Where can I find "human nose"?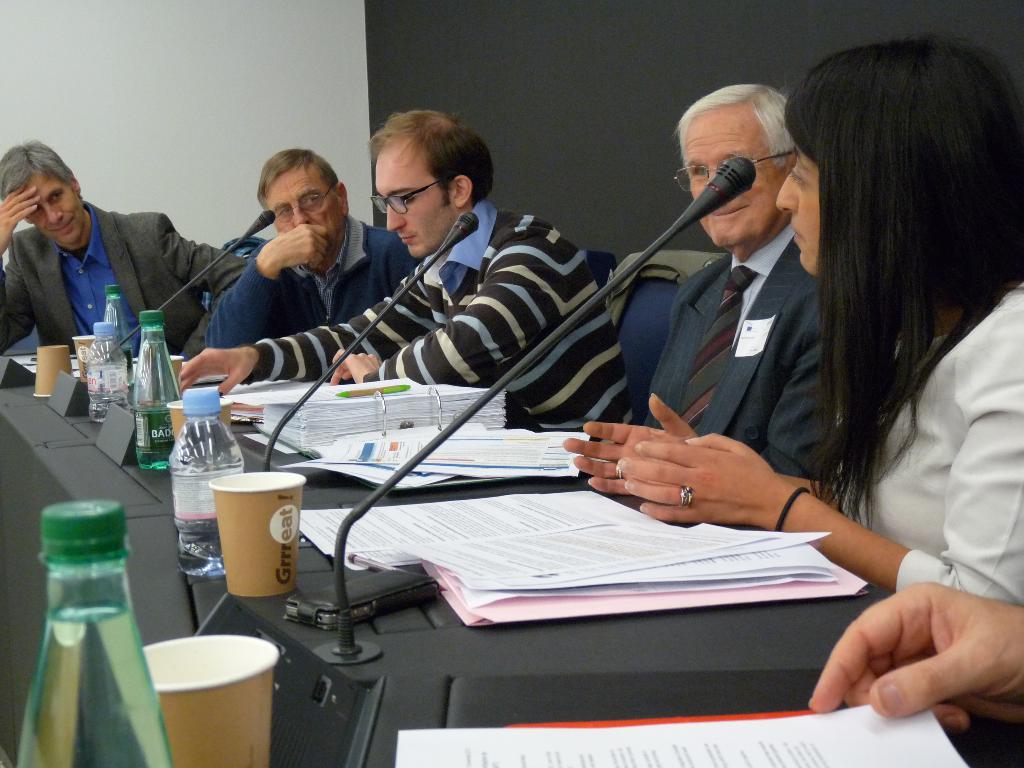
You can find it at (383,205,406,234).
